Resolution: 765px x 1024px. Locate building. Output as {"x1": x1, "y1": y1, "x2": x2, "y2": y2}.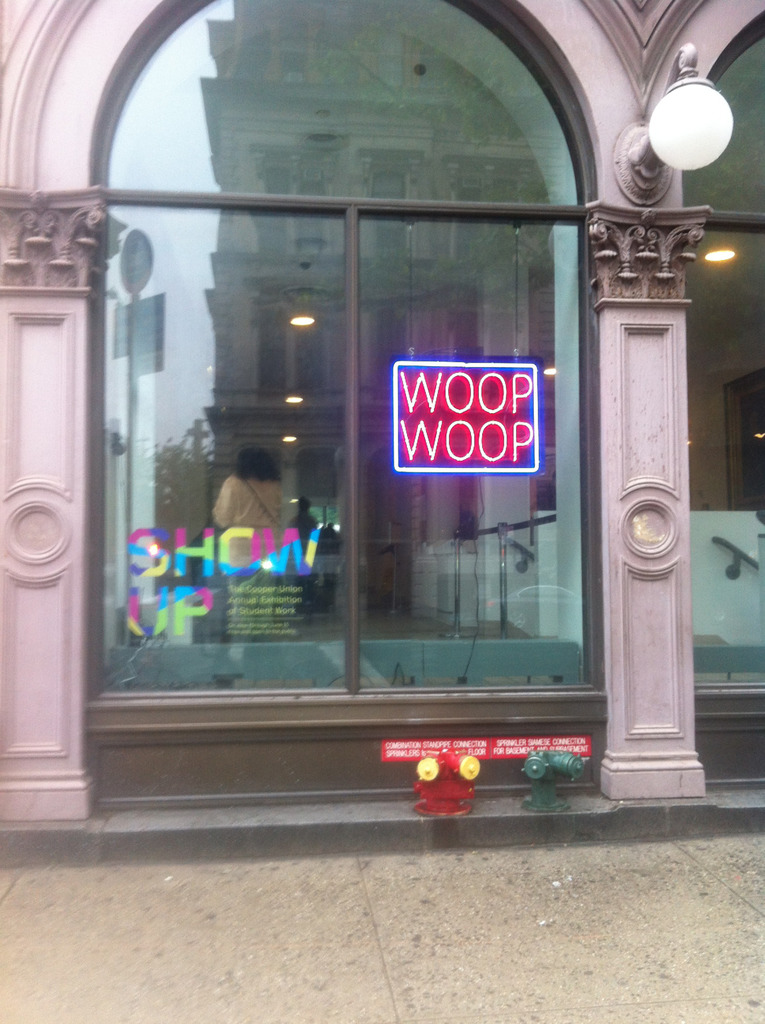
{"x1": 0, "y1": 0, "x2": 764, "y2": 851}.
